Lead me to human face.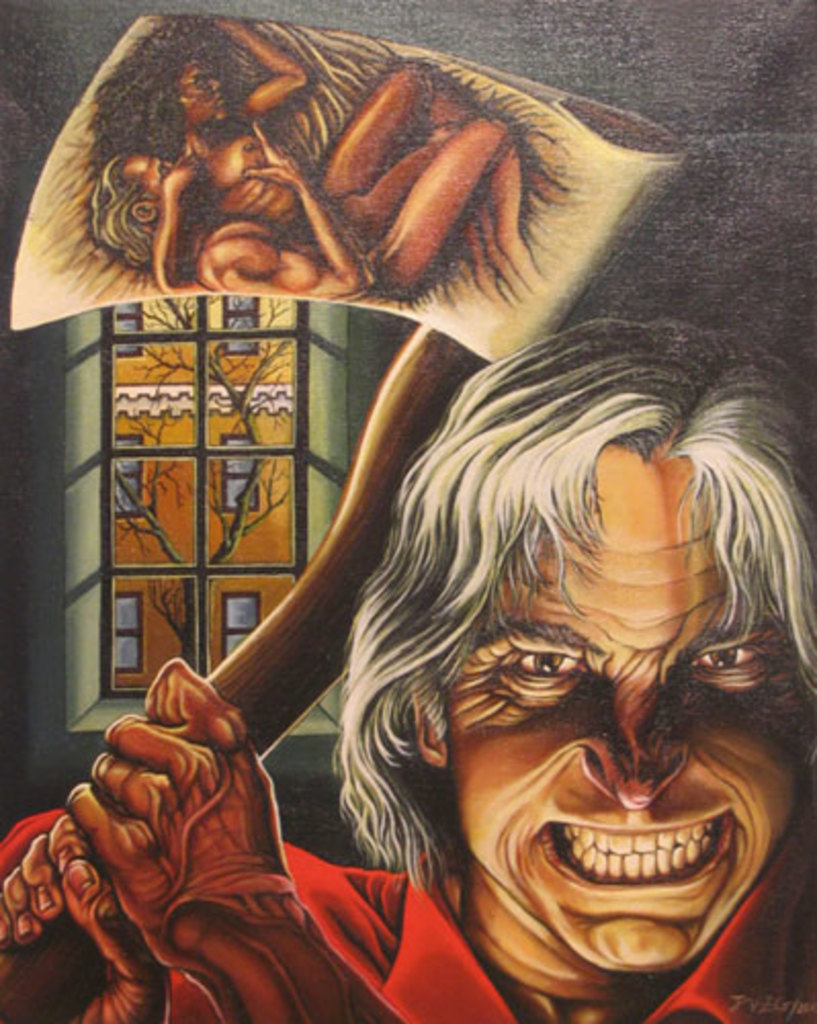
Lead to (180, 55, 227, 121).
